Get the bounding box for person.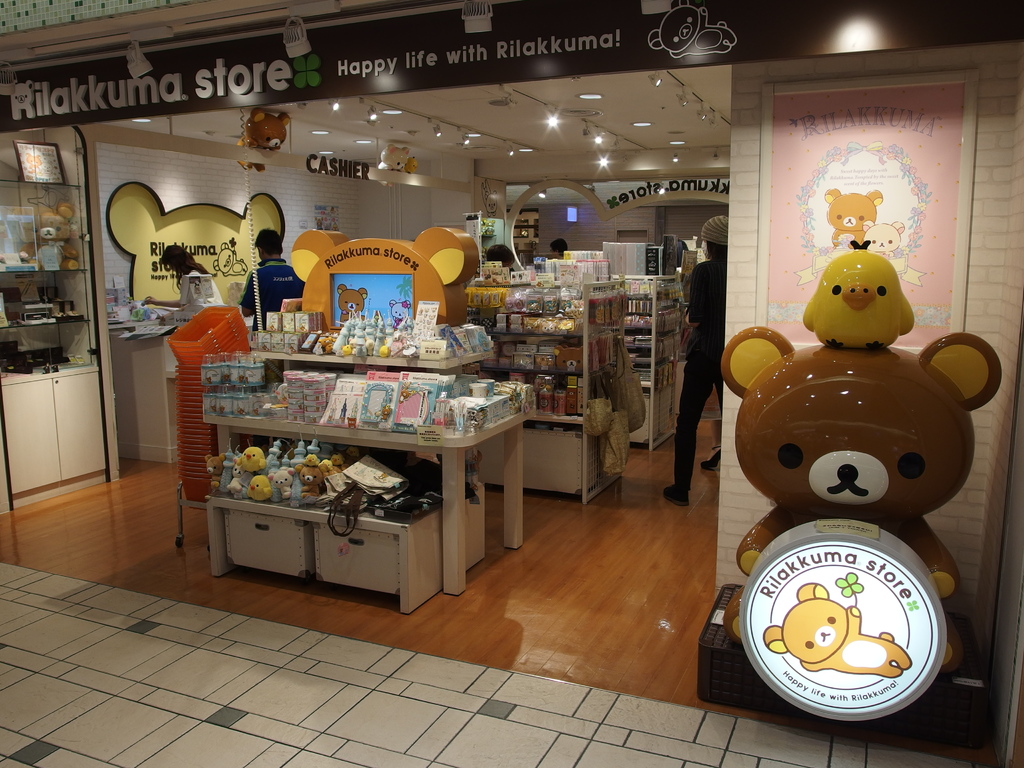
<box>487,241,513,276</box>.
